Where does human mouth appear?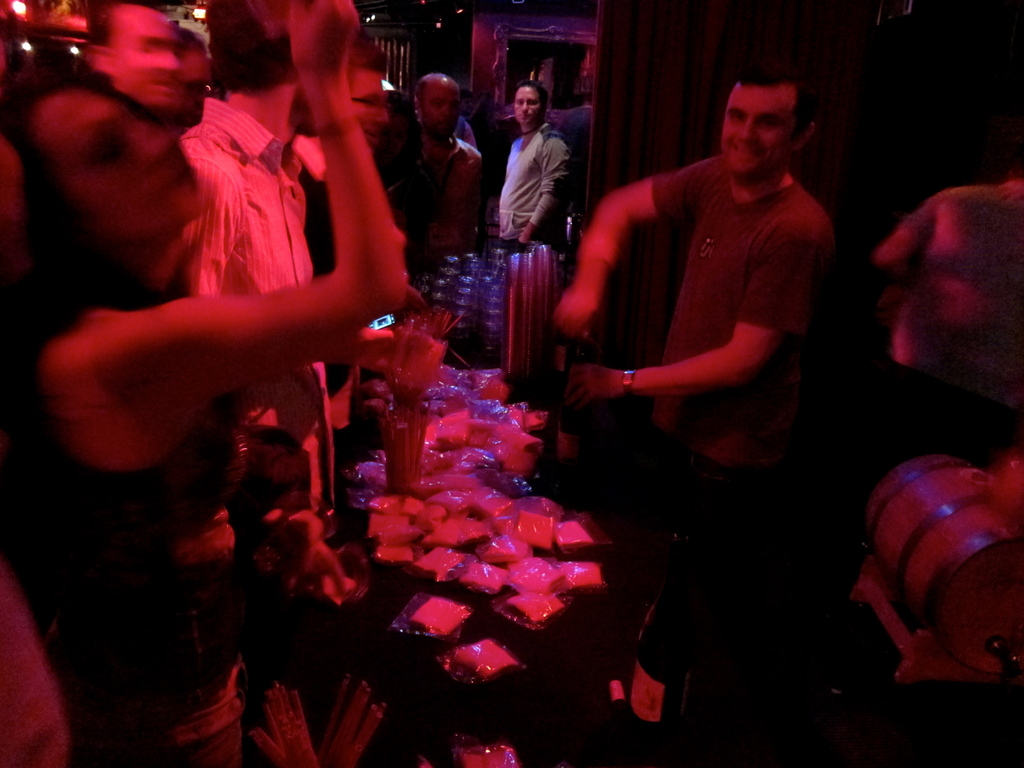
Appears at rect(365, 130, 382, 146).
